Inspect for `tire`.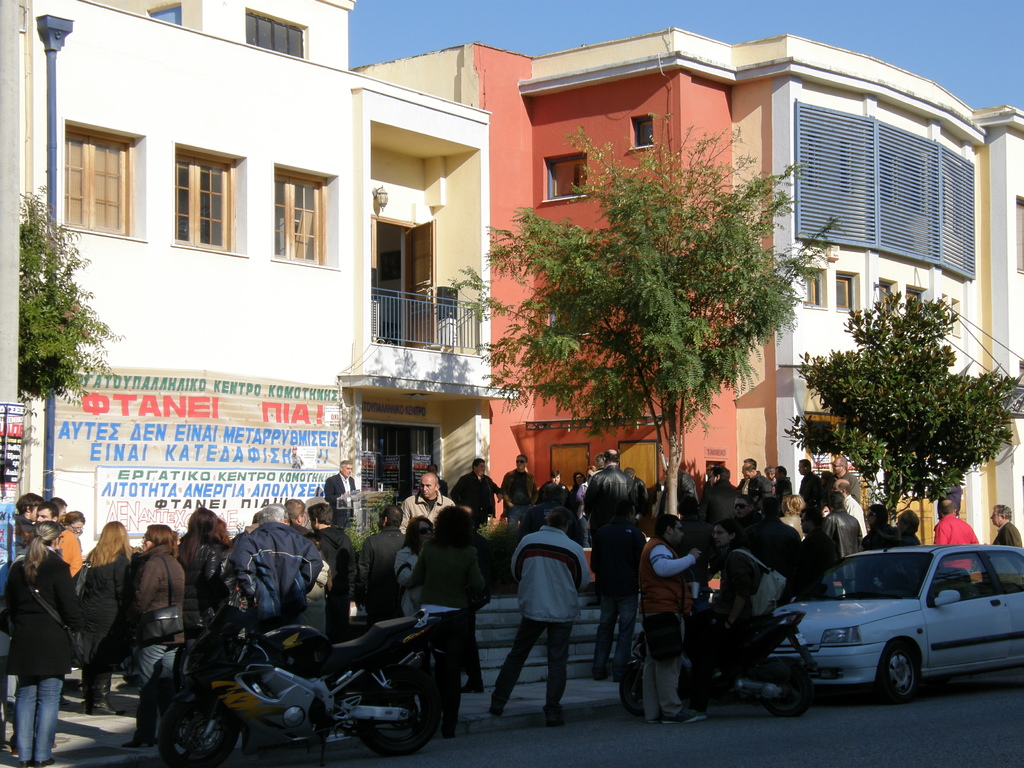
Inspection: (771,664,826,713).
